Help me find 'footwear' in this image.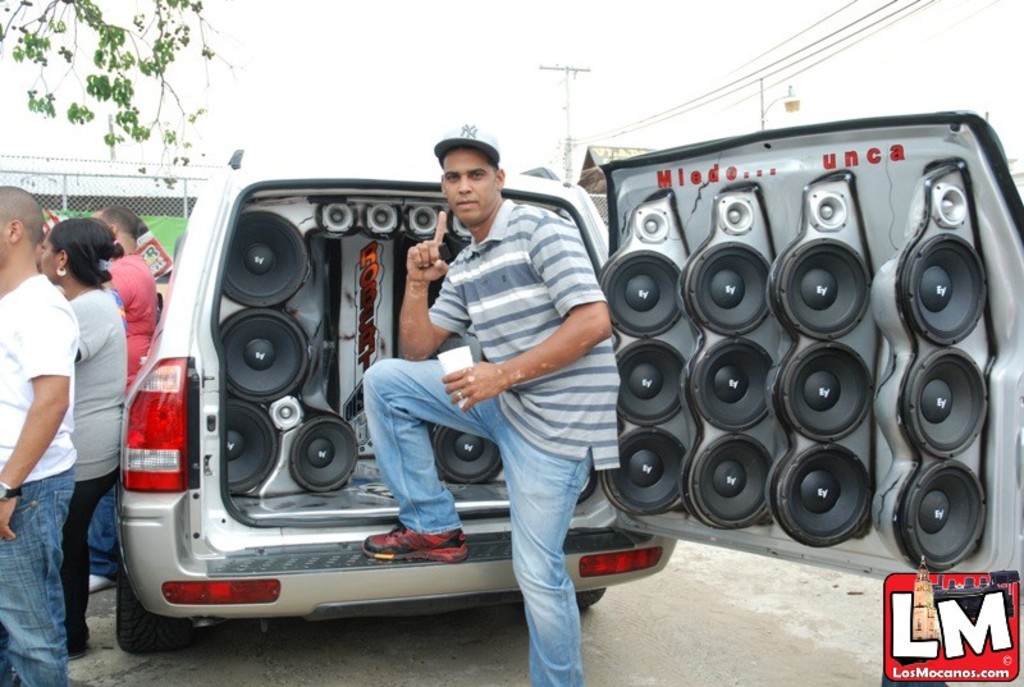
Found it: box=[87, 572, 110, 595].
